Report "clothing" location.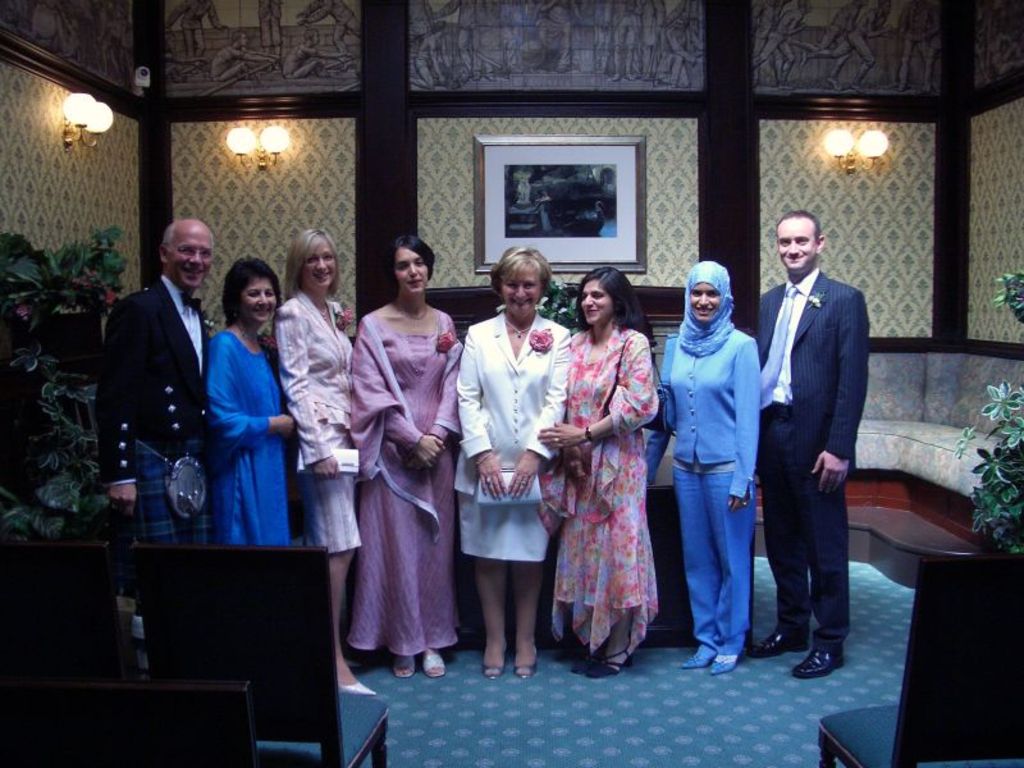
Report: (552,323,660,654).
